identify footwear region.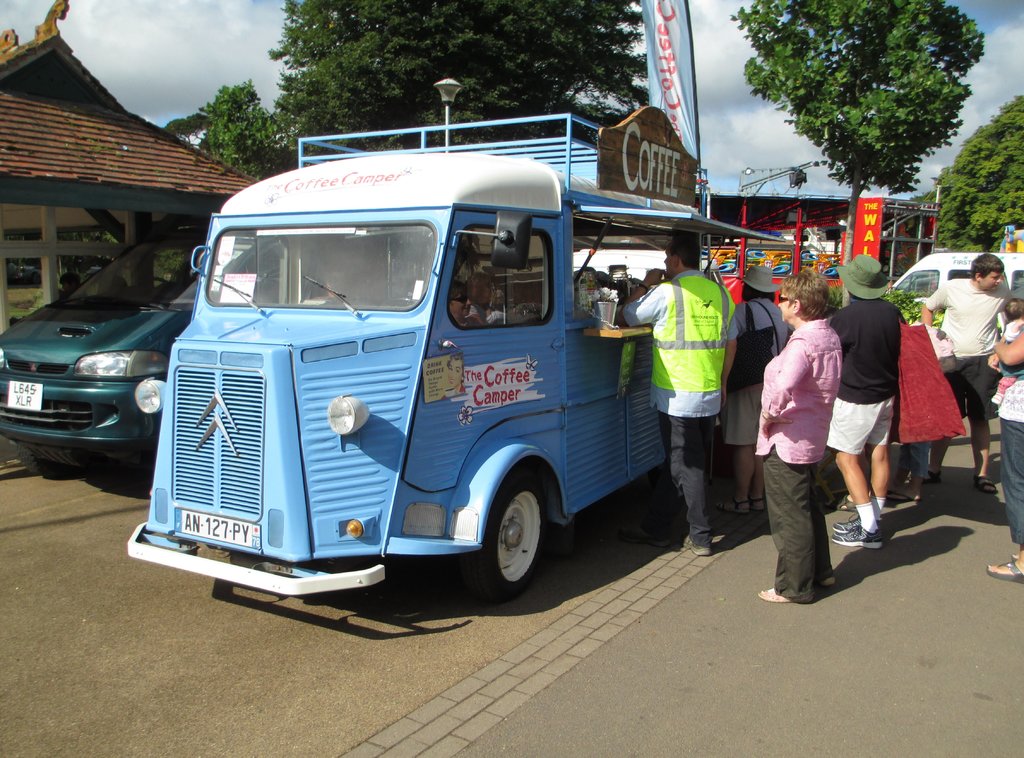
Region: x1=820 y1=574 x2=838 y2=586.
